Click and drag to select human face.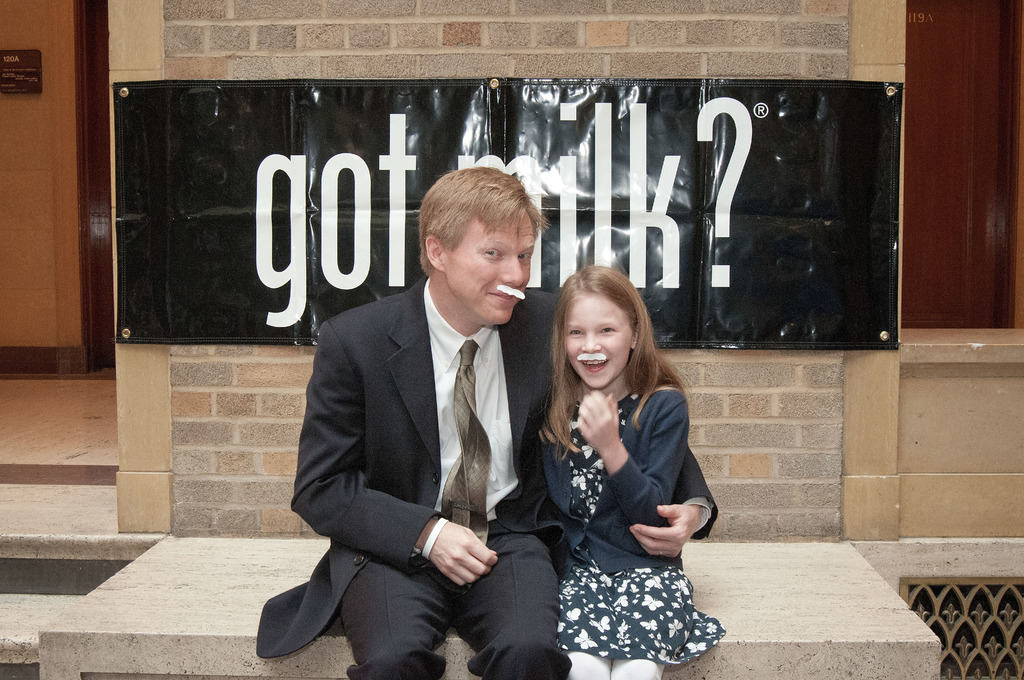
Selection: l=447, t=214, r=536, b=326.
